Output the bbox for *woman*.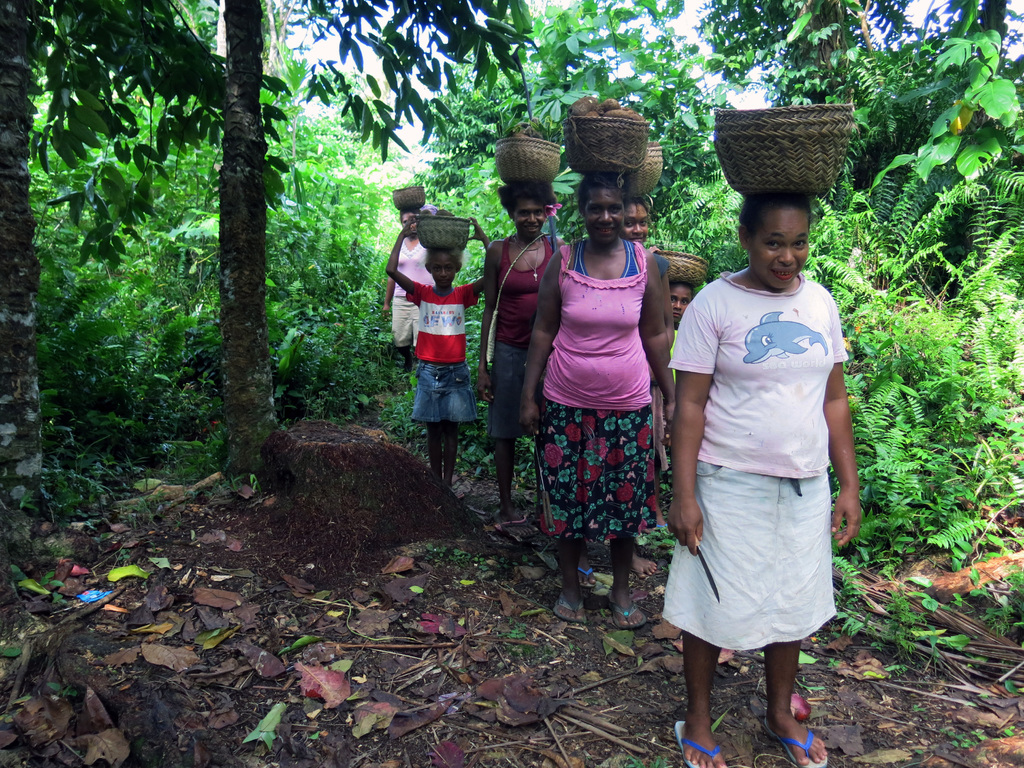
crop(518, 152, 695, 634).
